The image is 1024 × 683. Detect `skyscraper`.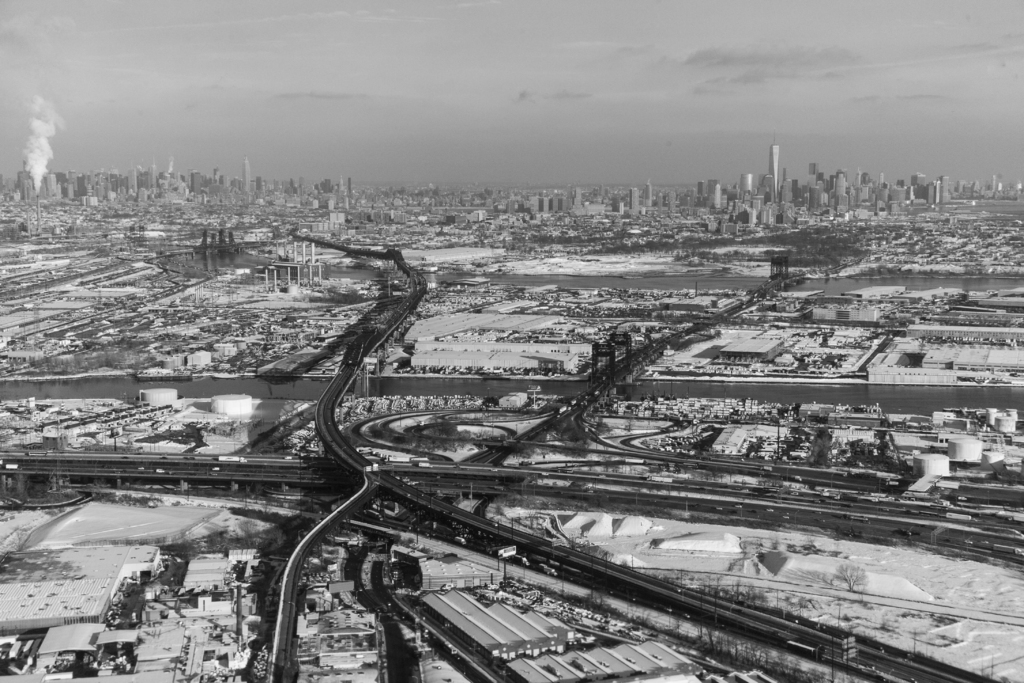
Detection: region(146, 151, 159, 188).
